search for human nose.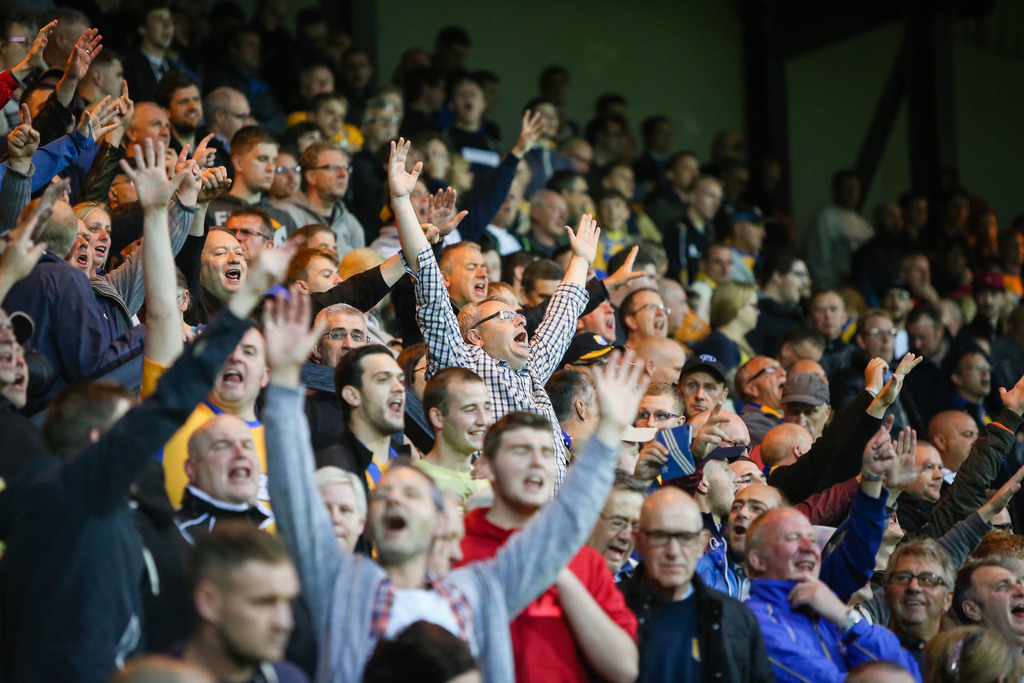
Found at detection(514, 316, 527, 325).
